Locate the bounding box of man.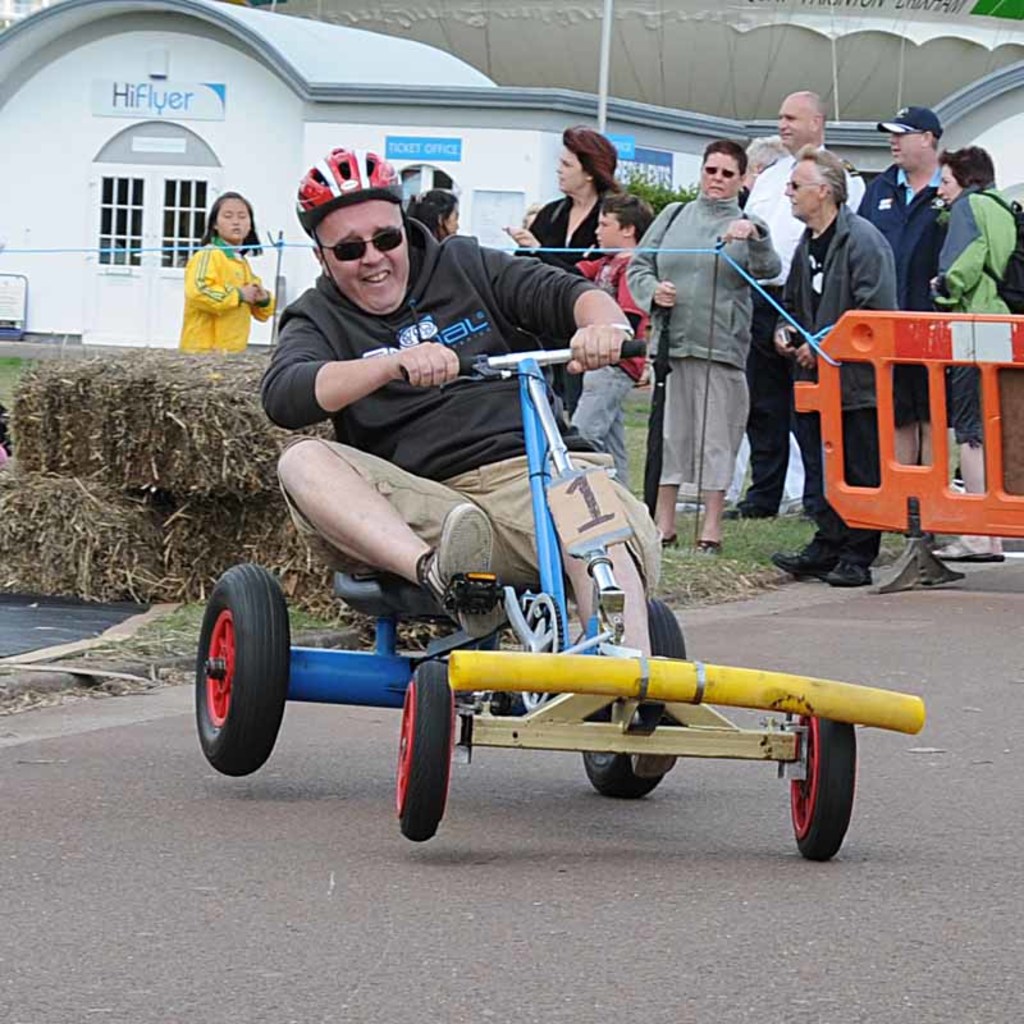
Bounding box: rect(730, 83, 870, 530).
